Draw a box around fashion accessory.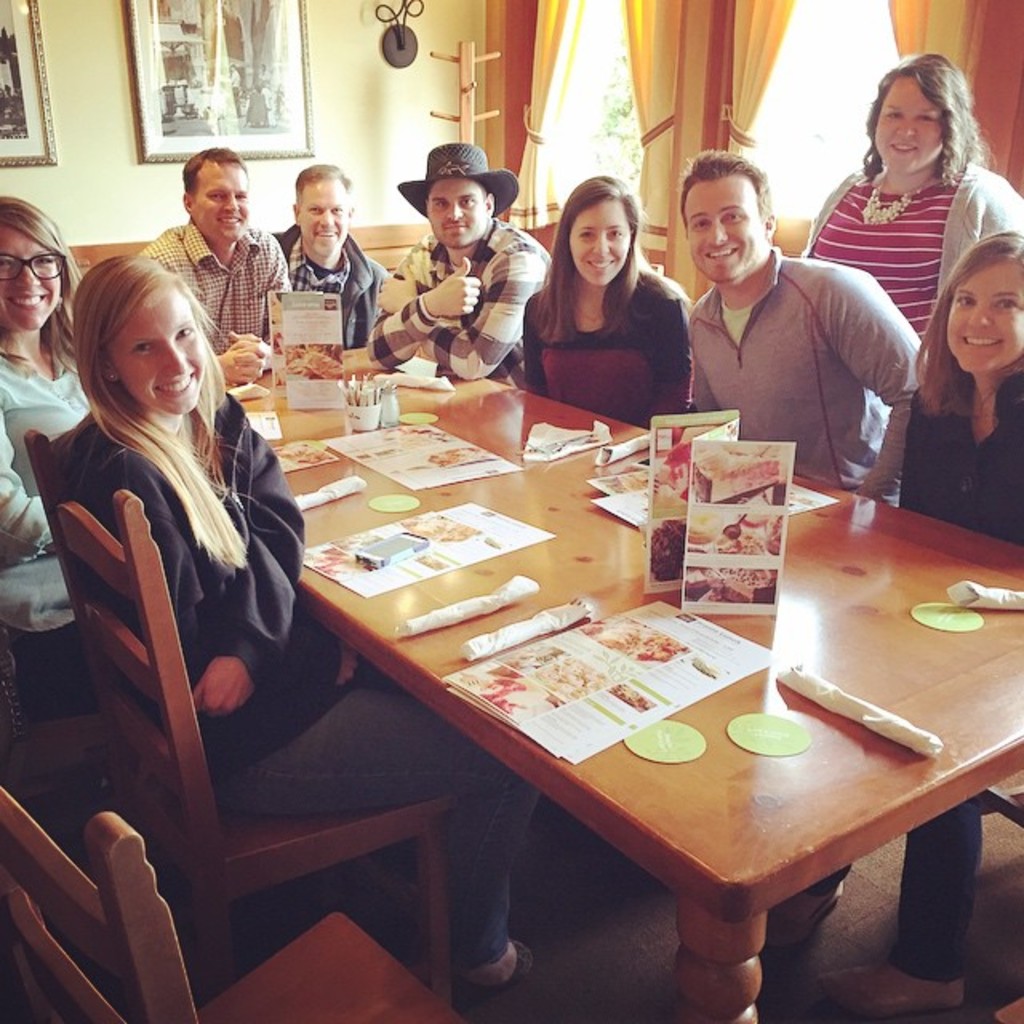
Rect(861, 174, 941, 221).
